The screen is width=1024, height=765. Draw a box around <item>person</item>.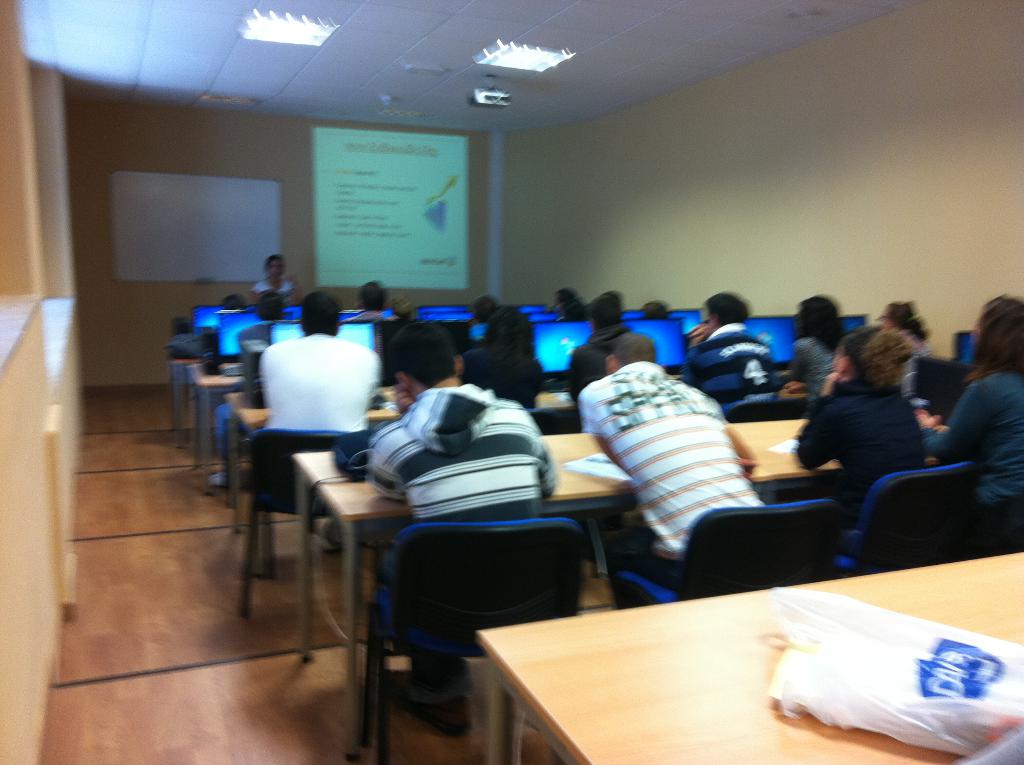
[x1=248, y1=255, x2=299, y2=304].
